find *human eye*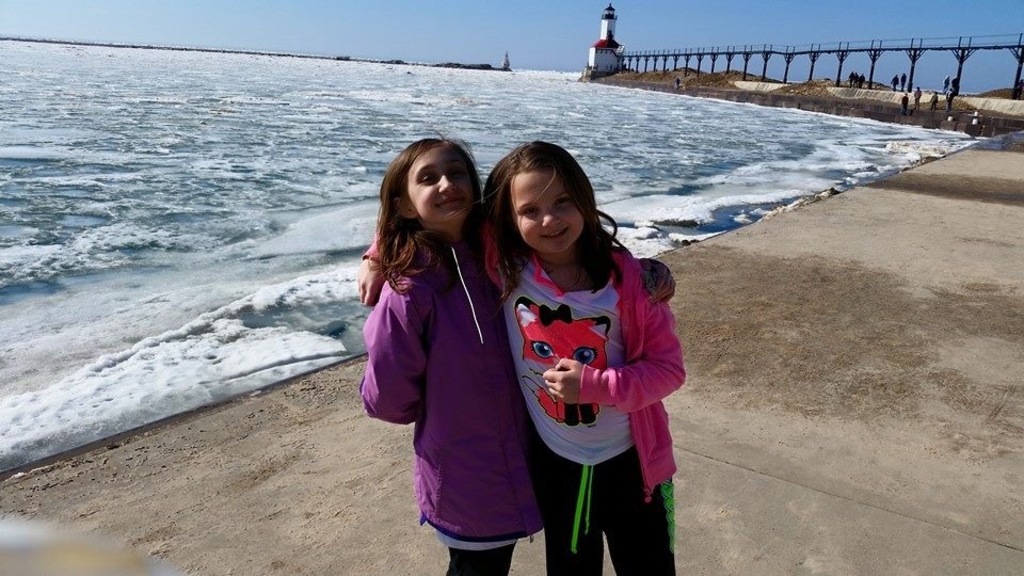
553, 194, 573, 210
